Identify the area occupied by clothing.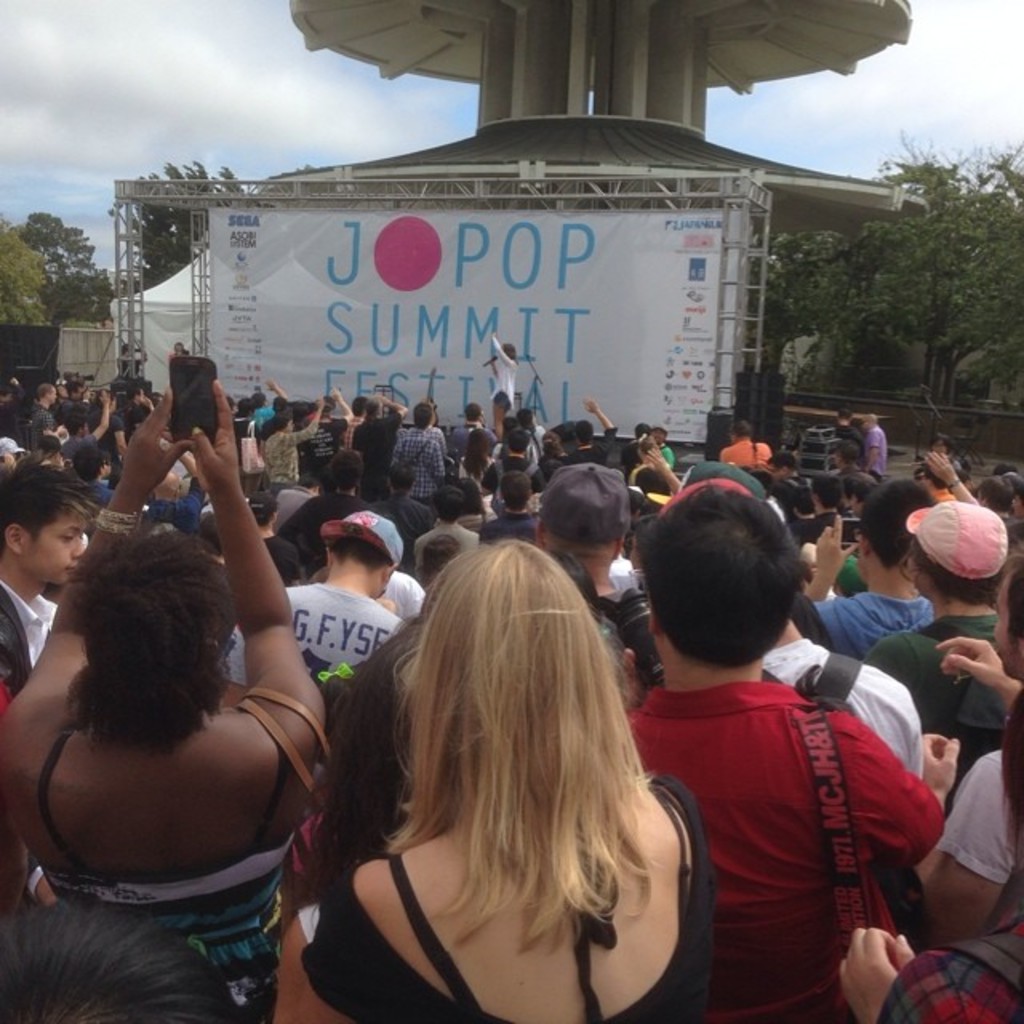
Area: (939,749,1019,885).
